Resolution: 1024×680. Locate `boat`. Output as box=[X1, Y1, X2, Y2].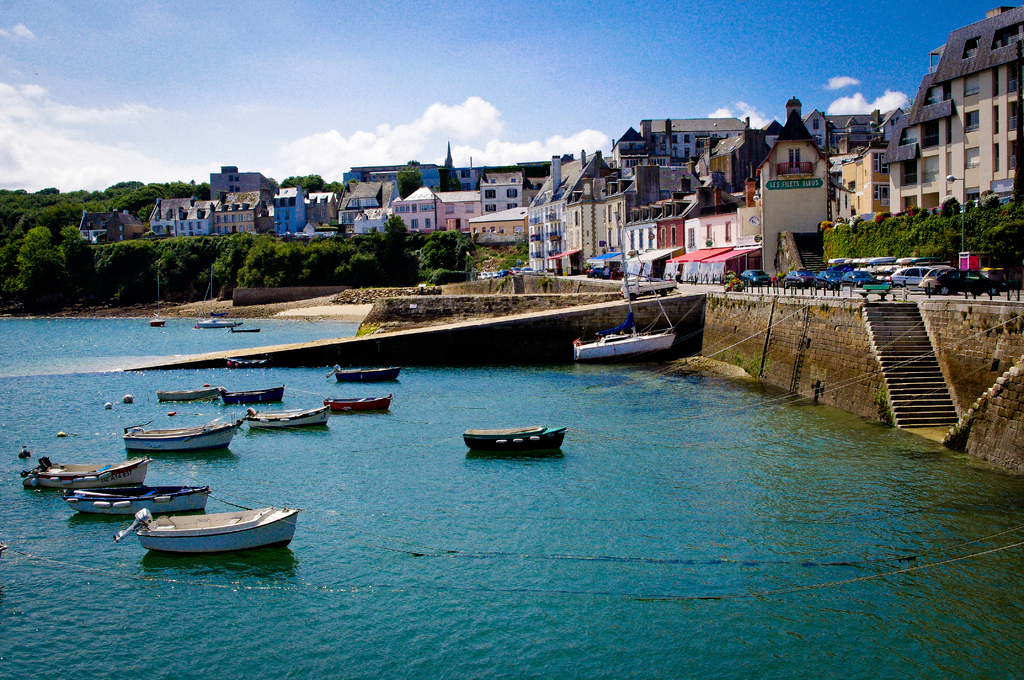
box=[463, 426, 569, 457].
